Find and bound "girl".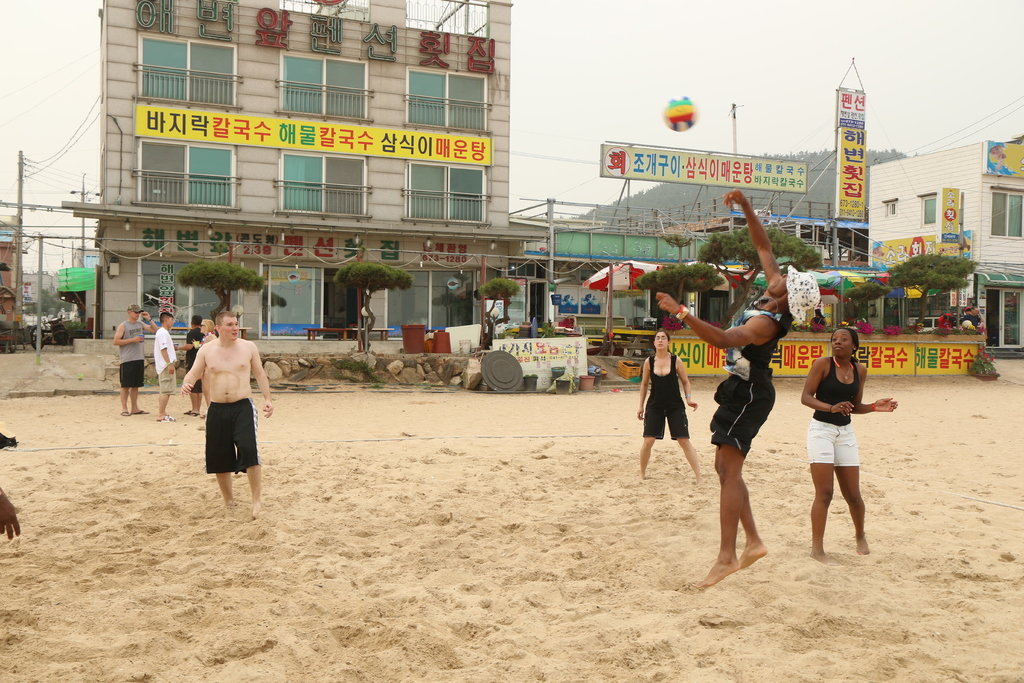
Bound: (635, 329, 703, 484).
